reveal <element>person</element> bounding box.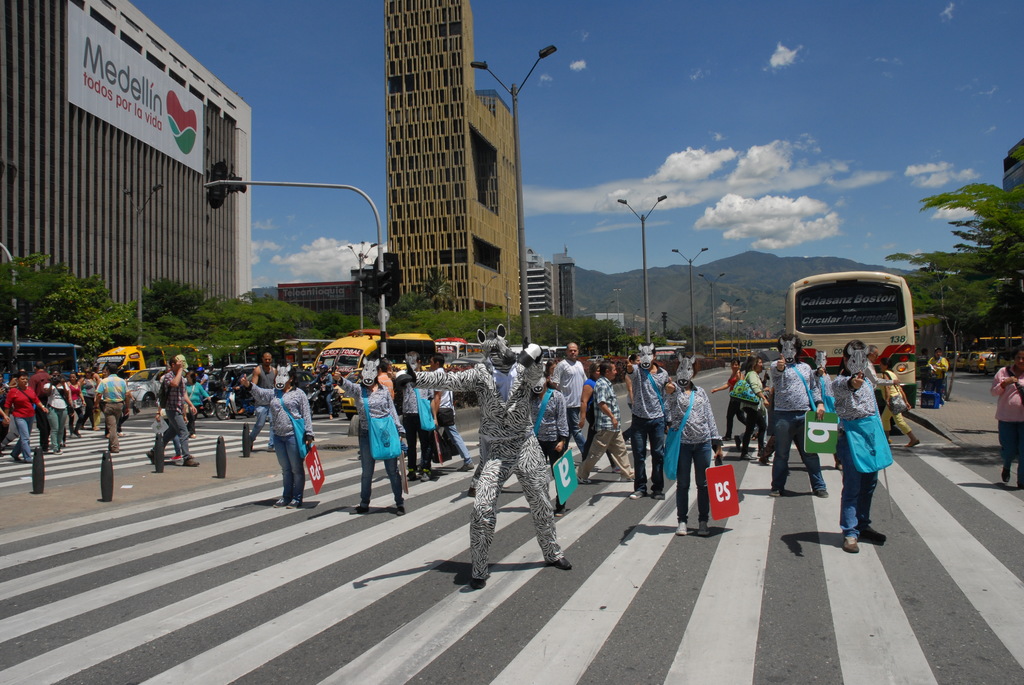
Revealed: crop(833, 340, 884, 551).
